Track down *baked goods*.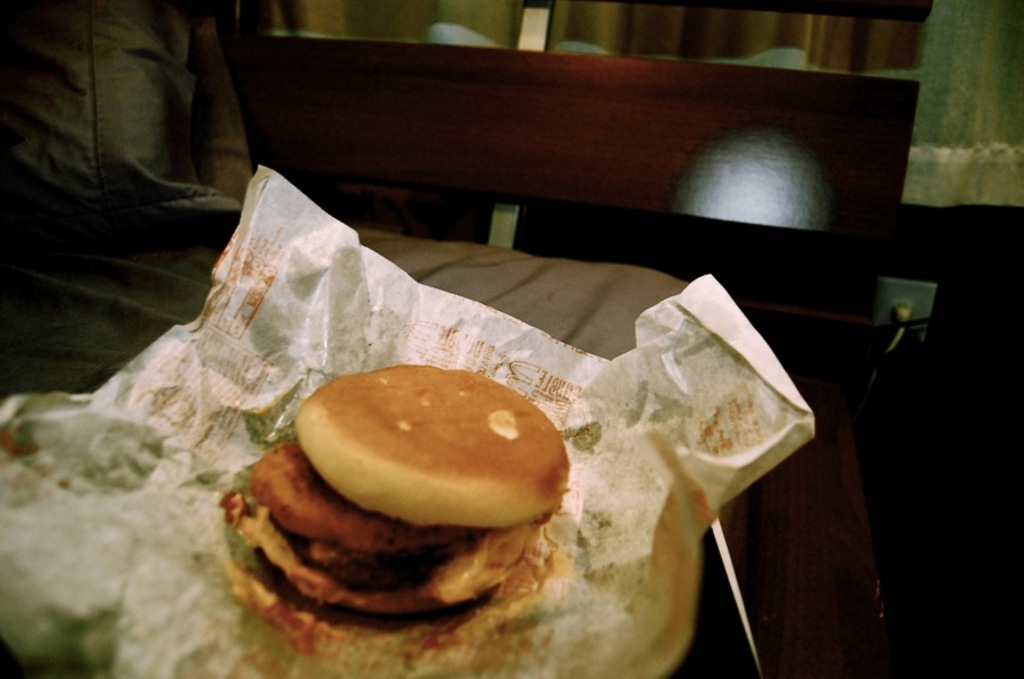
Tracked to l=289, t=353, r=580, b=529.
